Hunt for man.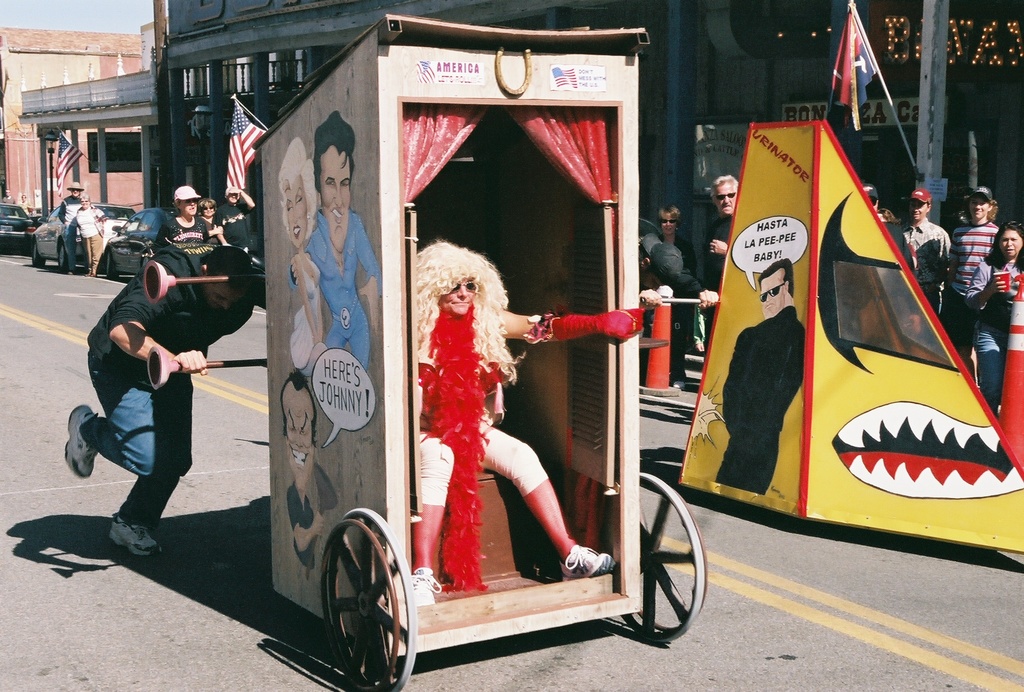
Hunted down at [932,188,1002,402].
